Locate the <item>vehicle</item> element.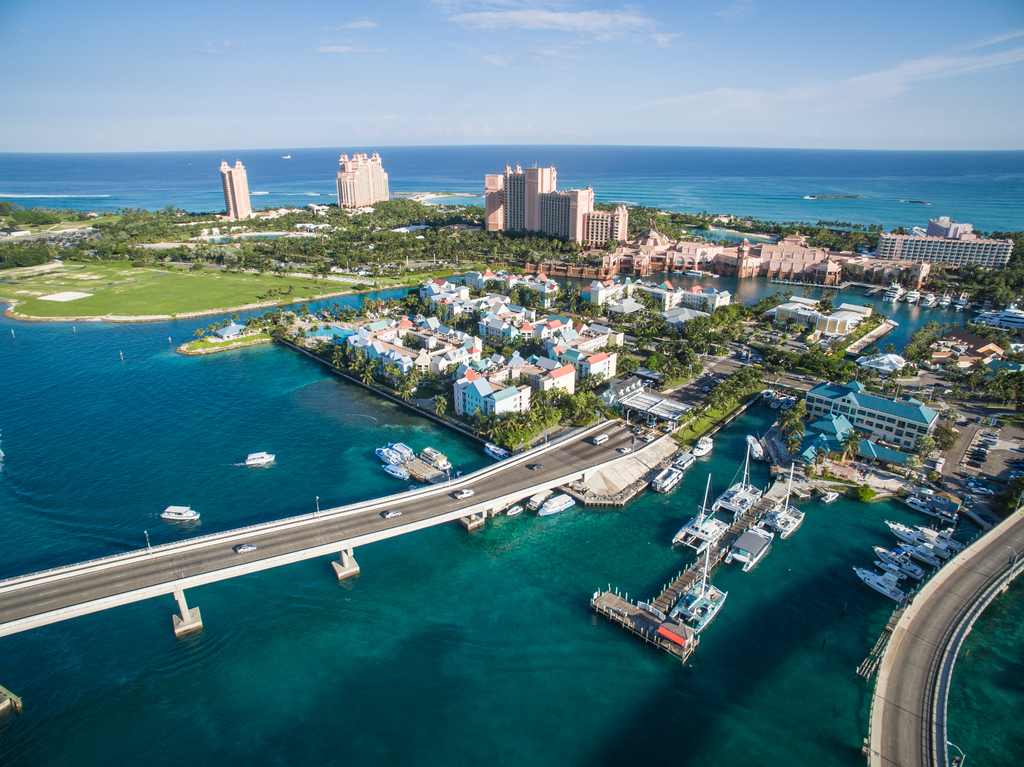
Element bbox: <box>536,492,577,517</box>.
